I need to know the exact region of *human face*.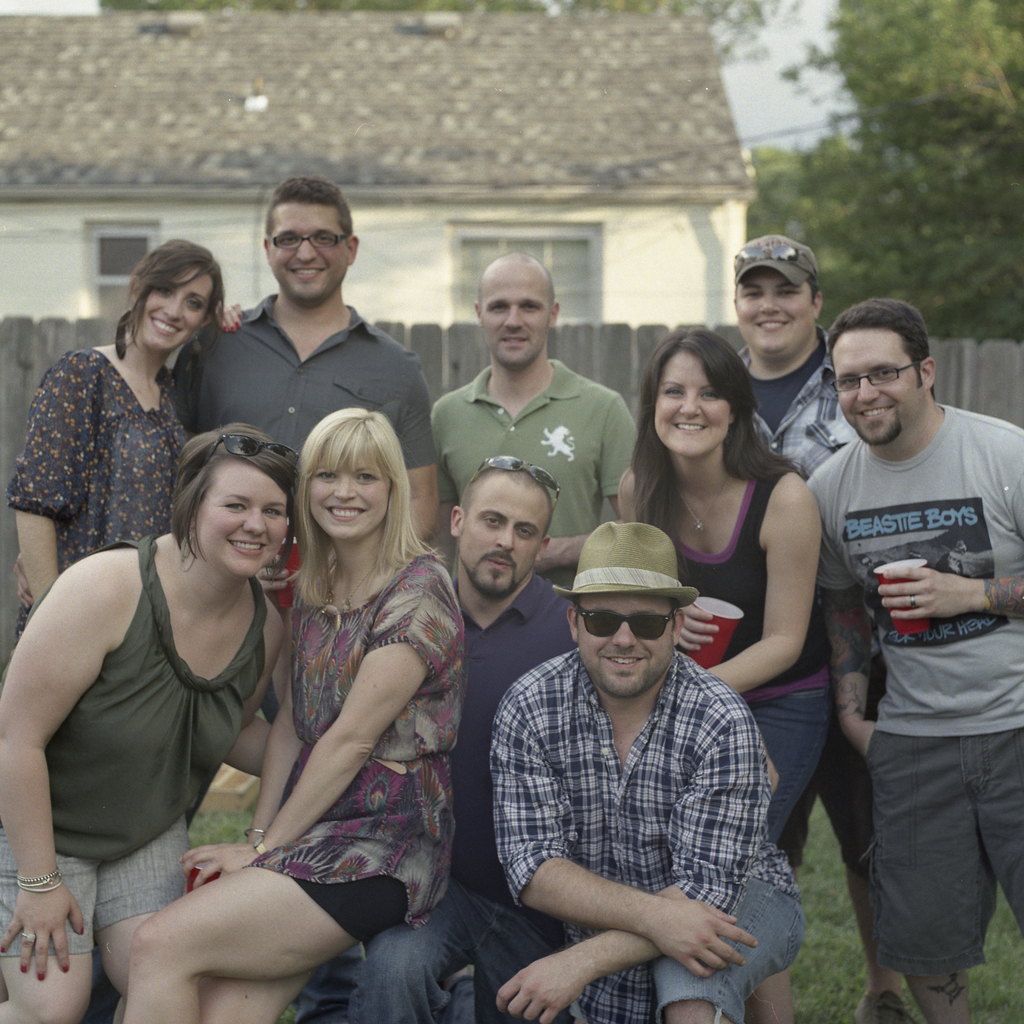
Region: bbox=(463, 476, 547, 595).
